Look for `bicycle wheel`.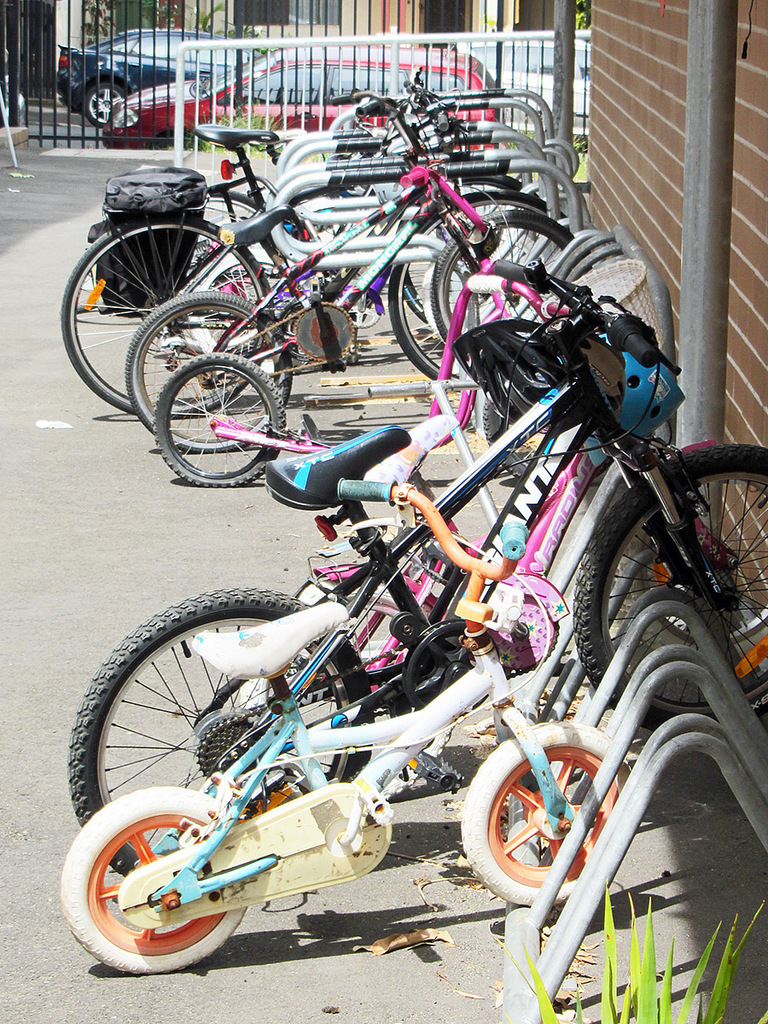
Found: crop(421, 222, 548, 351).
